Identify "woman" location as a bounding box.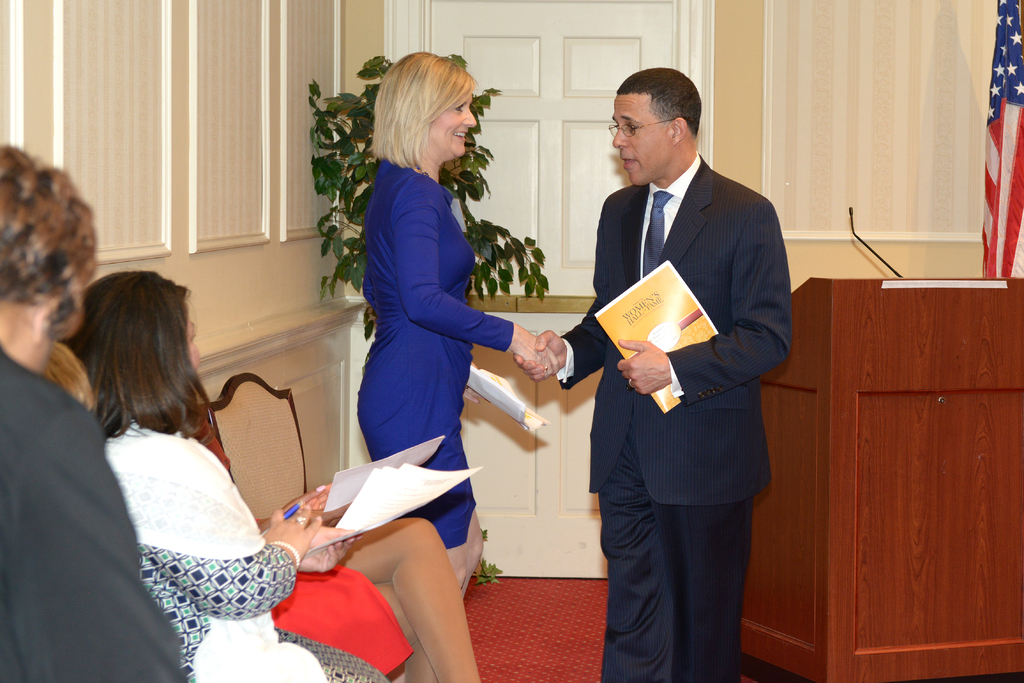
<region>193, 409, 483, 682</region>.
